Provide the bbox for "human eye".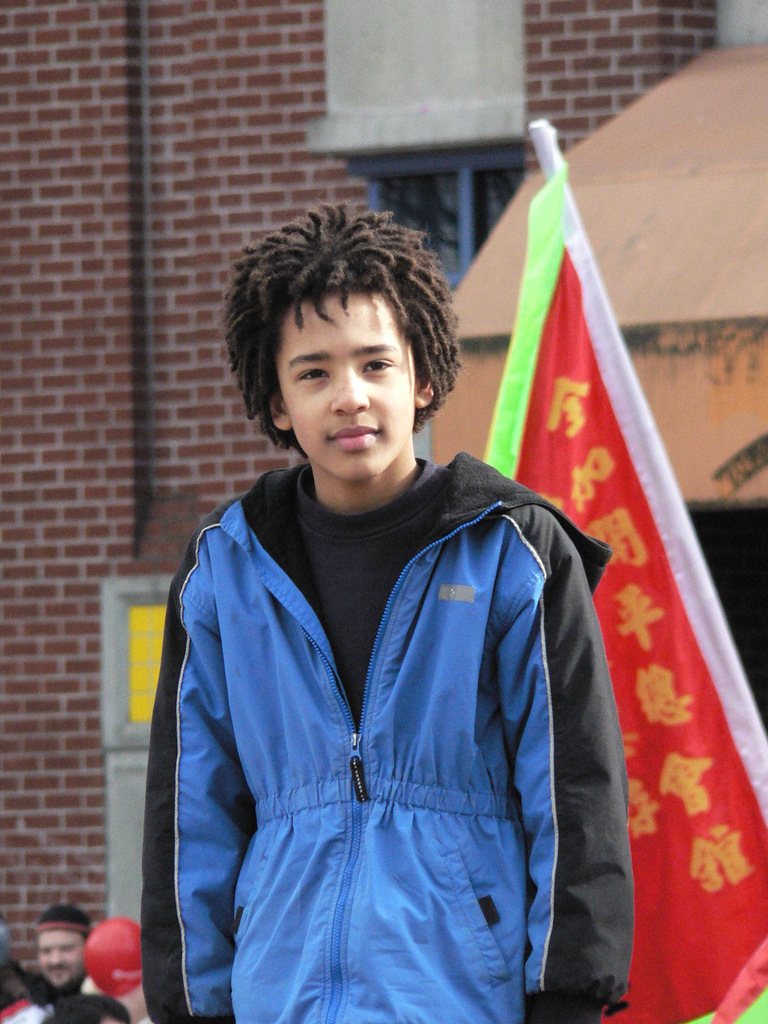
[292, 362, 330, 383].
